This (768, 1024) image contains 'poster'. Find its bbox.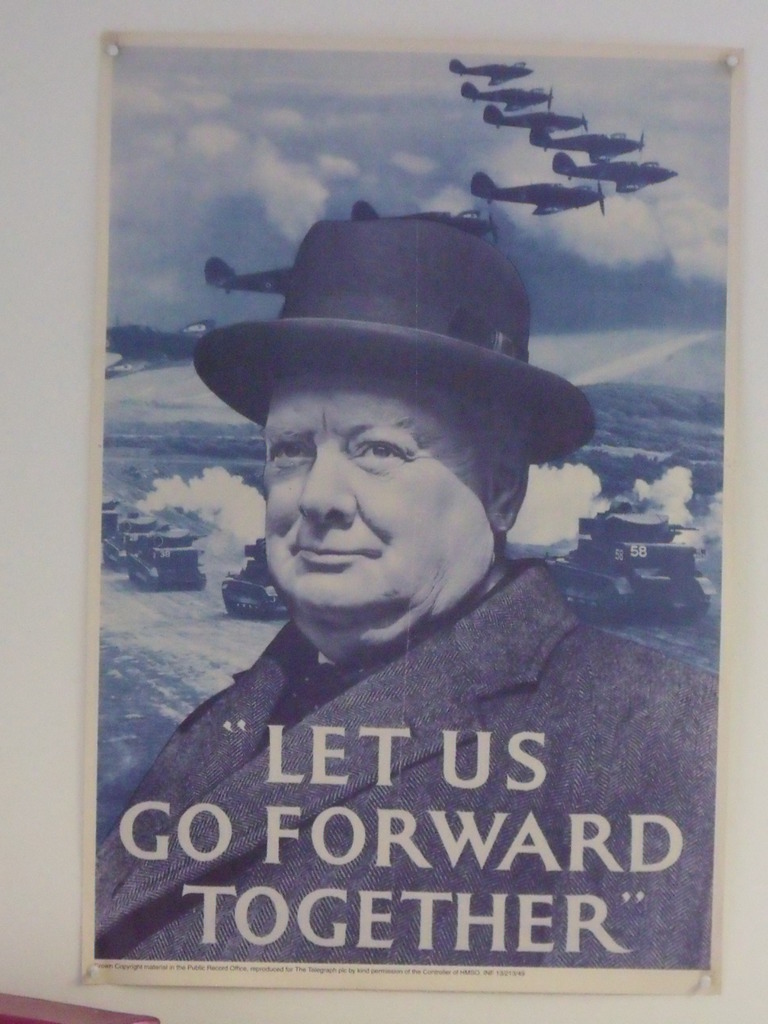
bbox=(81, 38, 749, 993).
